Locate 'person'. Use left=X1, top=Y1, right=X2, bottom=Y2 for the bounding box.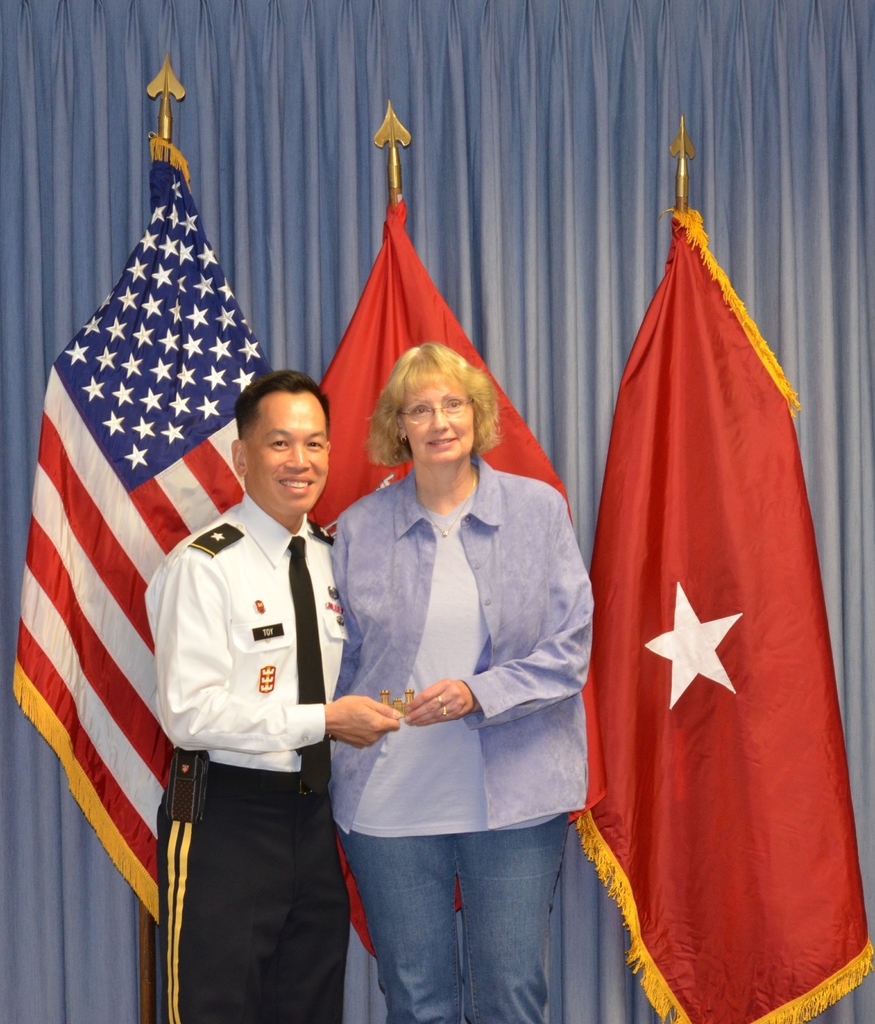
left=142, top=362, right=395, bottom=1023.
